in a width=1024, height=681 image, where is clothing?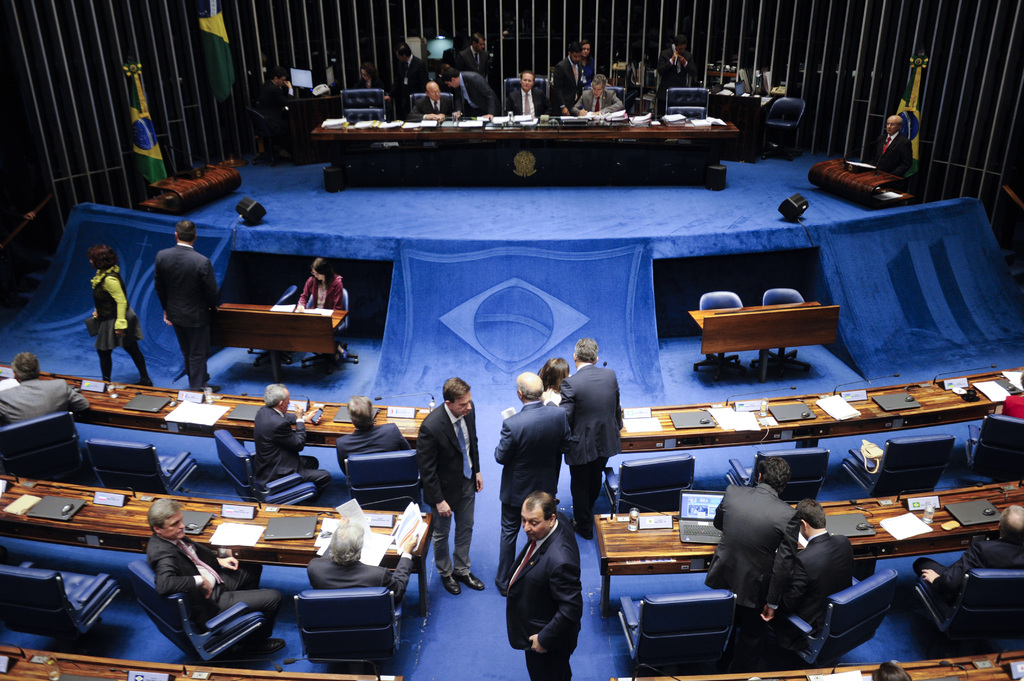
[left=502, top=520, right=584, bottom=680].
